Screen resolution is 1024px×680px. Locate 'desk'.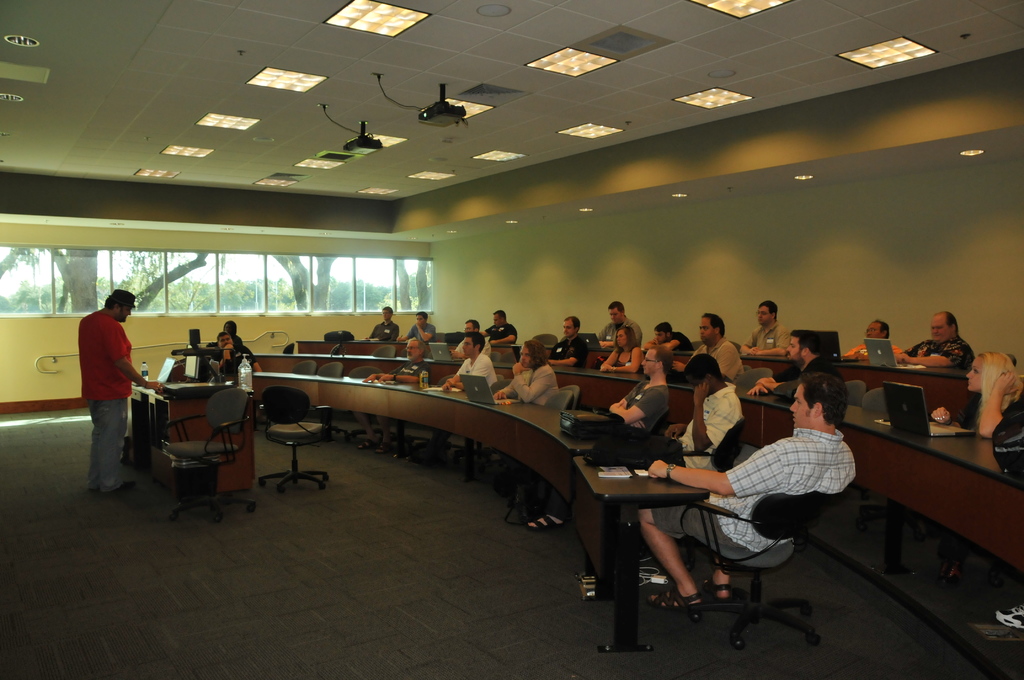
{"x1": 155, "y1": 375, "x2": 260, "y2": 494}.
